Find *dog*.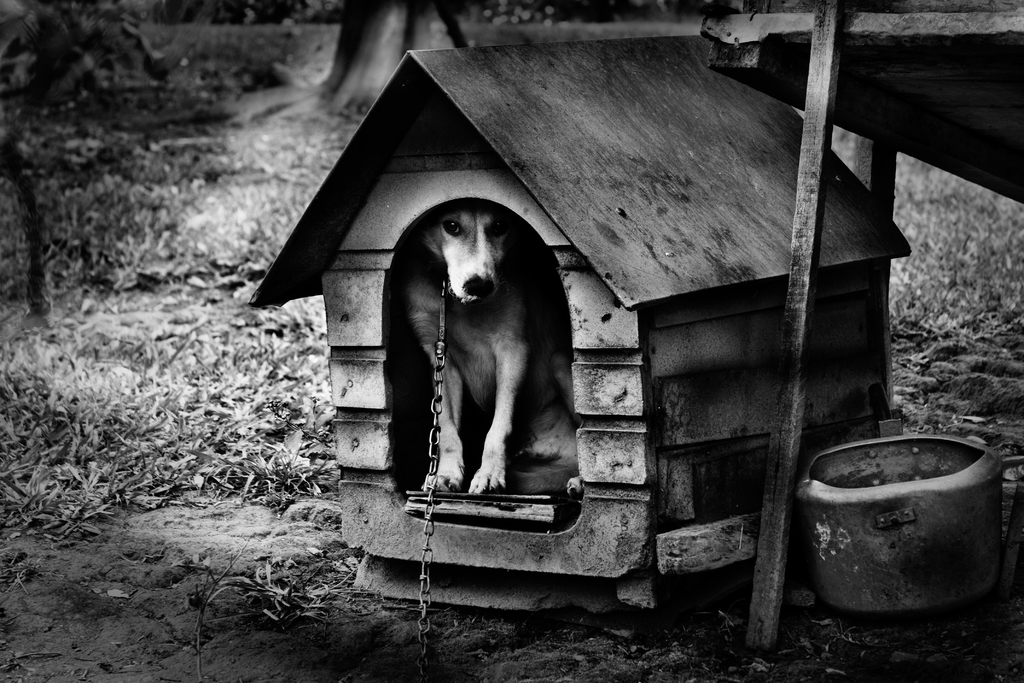
bbox=[399, 202, 575, 498].
